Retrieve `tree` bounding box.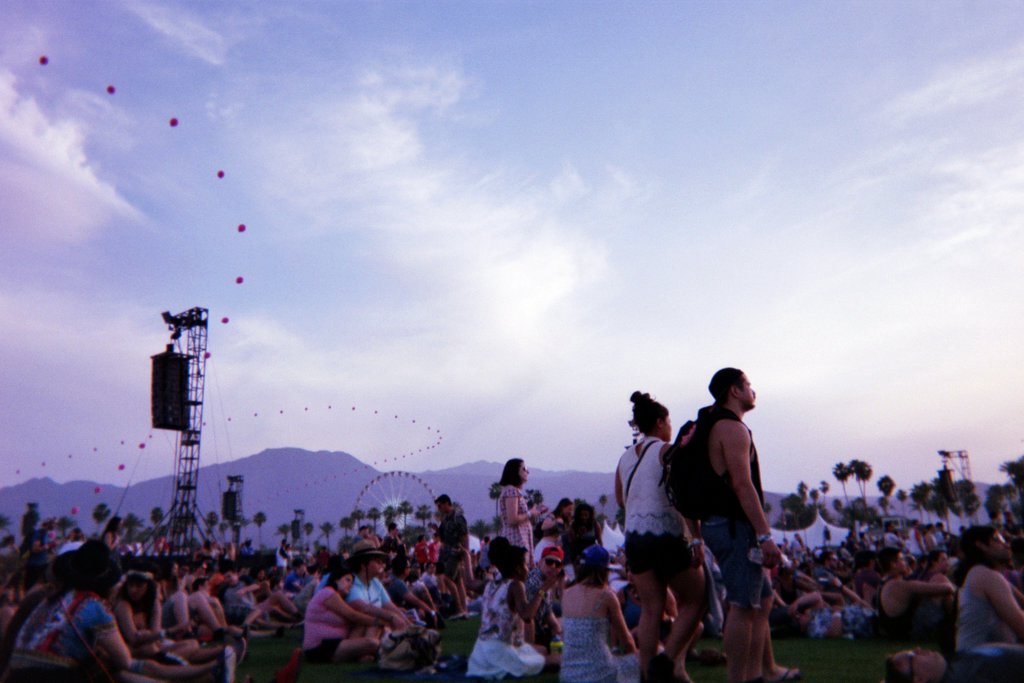
Bounding box: bbox(496, 514, 503, 533).
